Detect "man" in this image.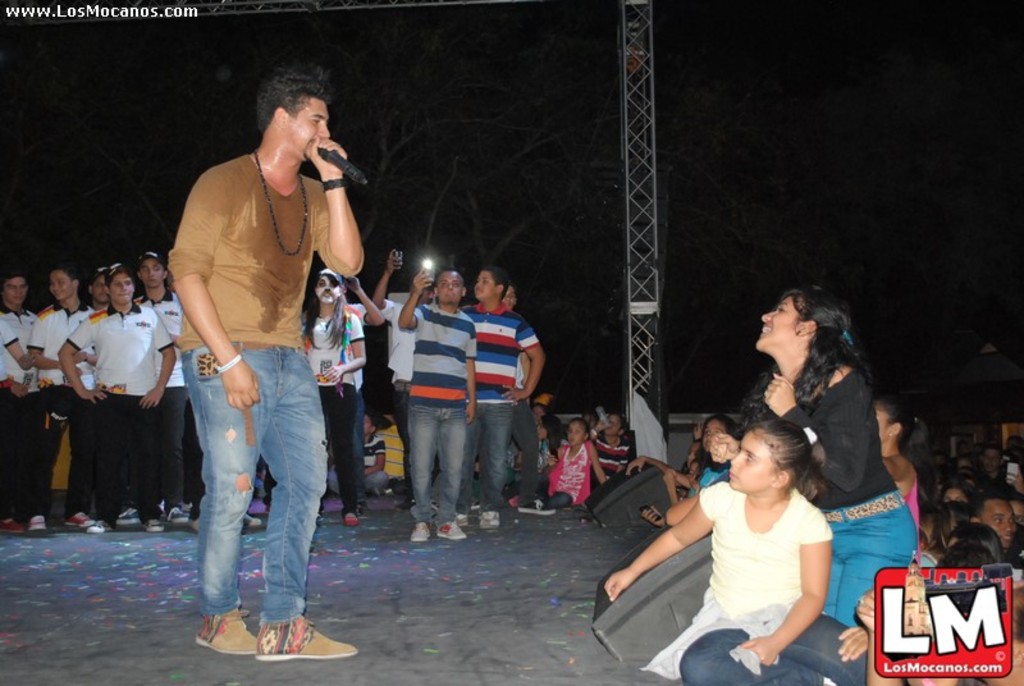
Detection: locate(397, 262, 479, 539).
